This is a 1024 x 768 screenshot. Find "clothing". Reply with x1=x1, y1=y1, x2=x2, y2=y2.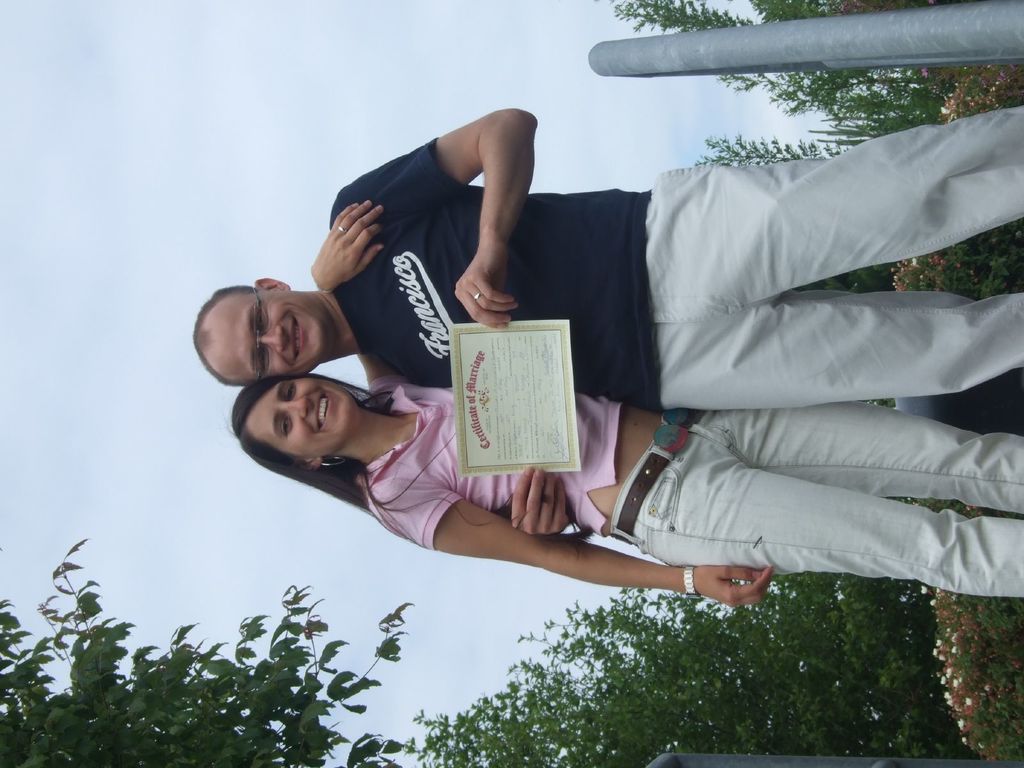
x1=345, y1=103, x2=1023, y2=419.
